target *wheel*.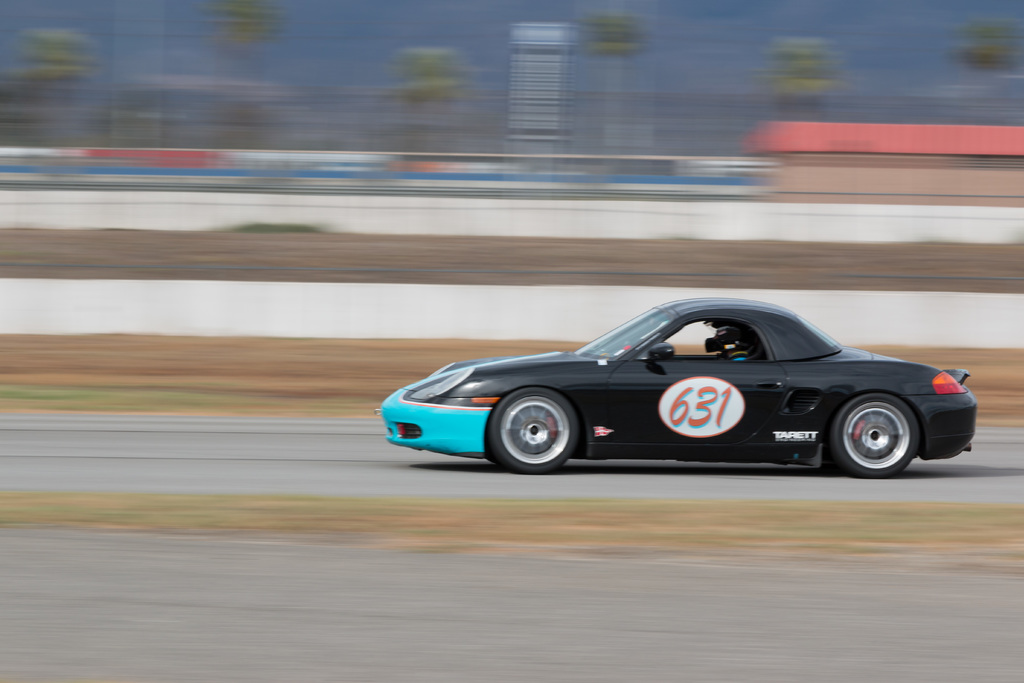
Target region: (494, 389, 592, 470).
